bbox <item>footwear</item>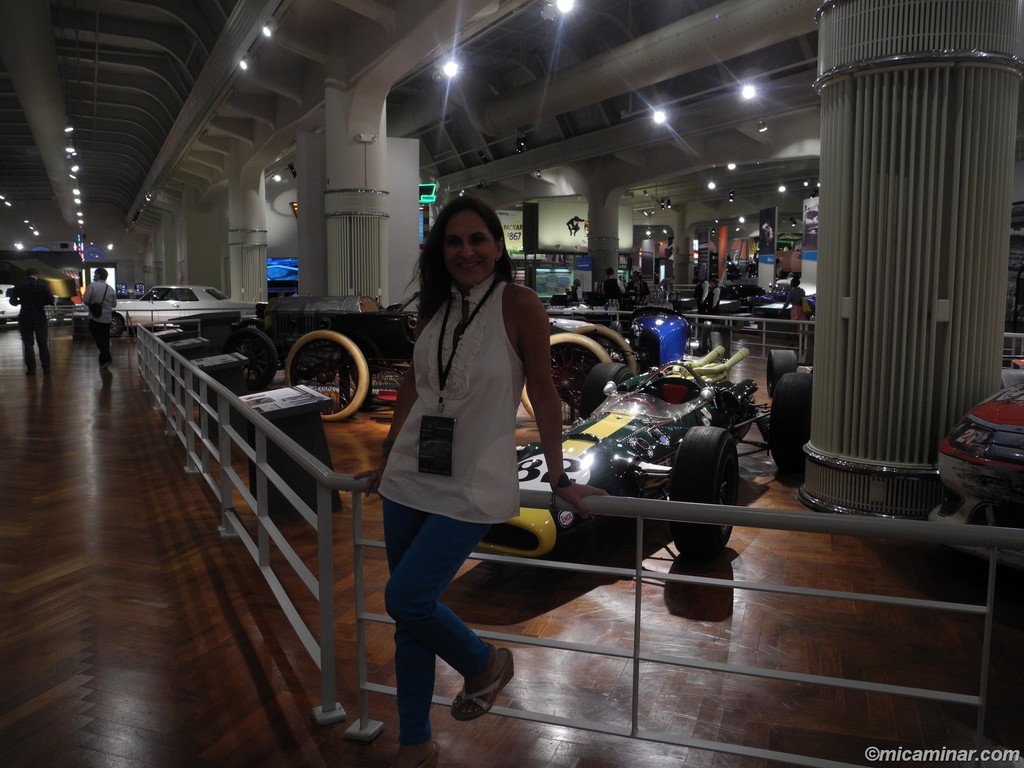
(450, 647, 512, 748)
